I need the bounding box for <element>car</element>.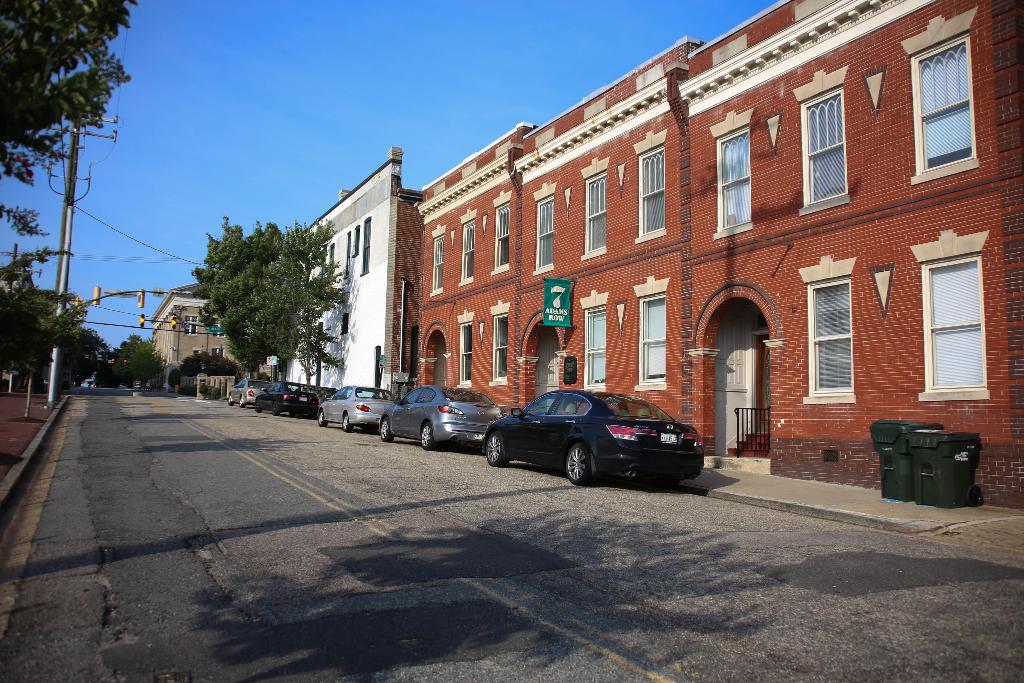
Here it is: detection(255, 384, 319, 415).
